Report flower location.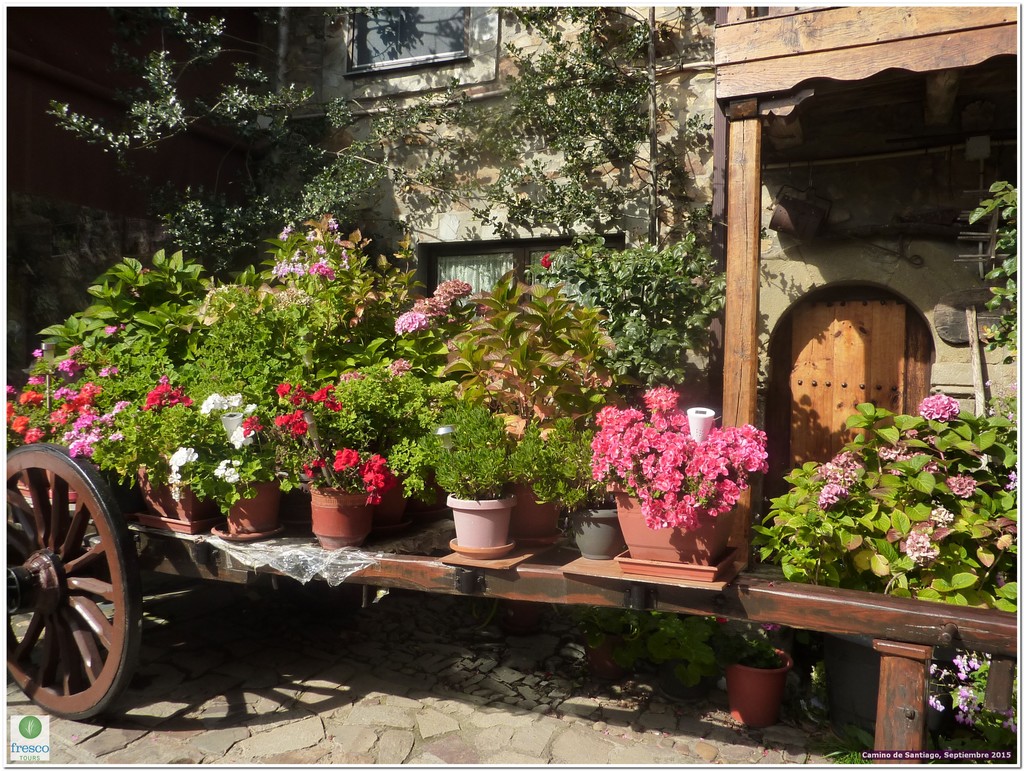
Report: [x1=395, y1=306, x2=433, y2=333].
